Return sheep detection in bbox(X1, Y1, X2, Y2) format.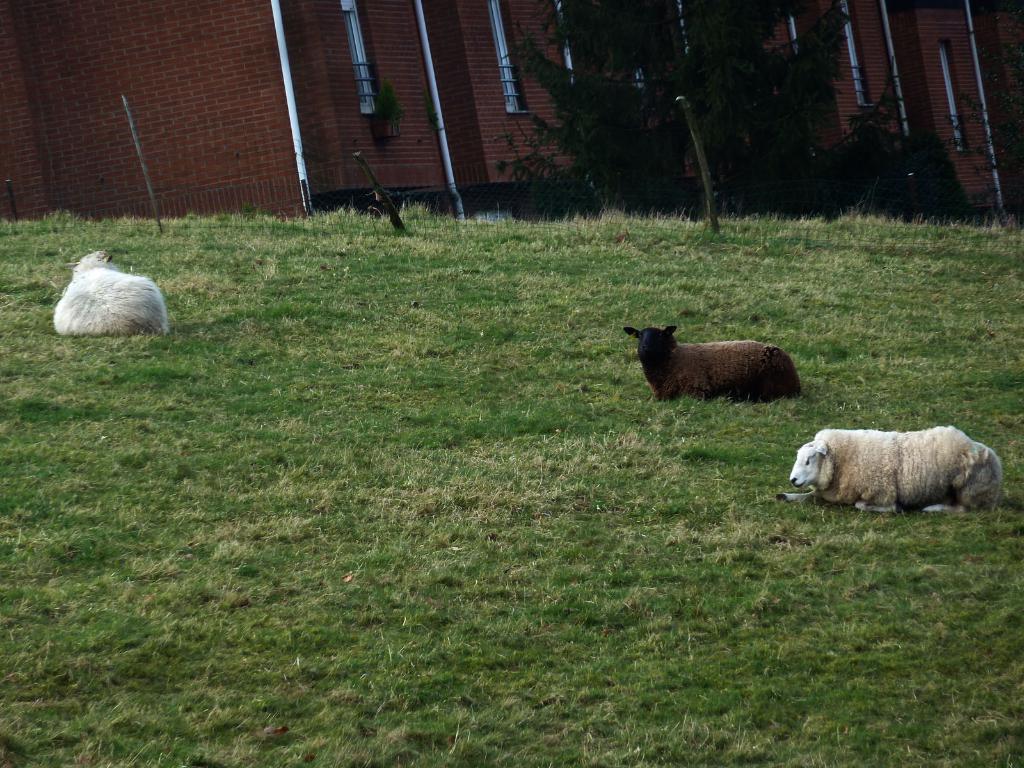
bbox(54, 252, 162, 334).
